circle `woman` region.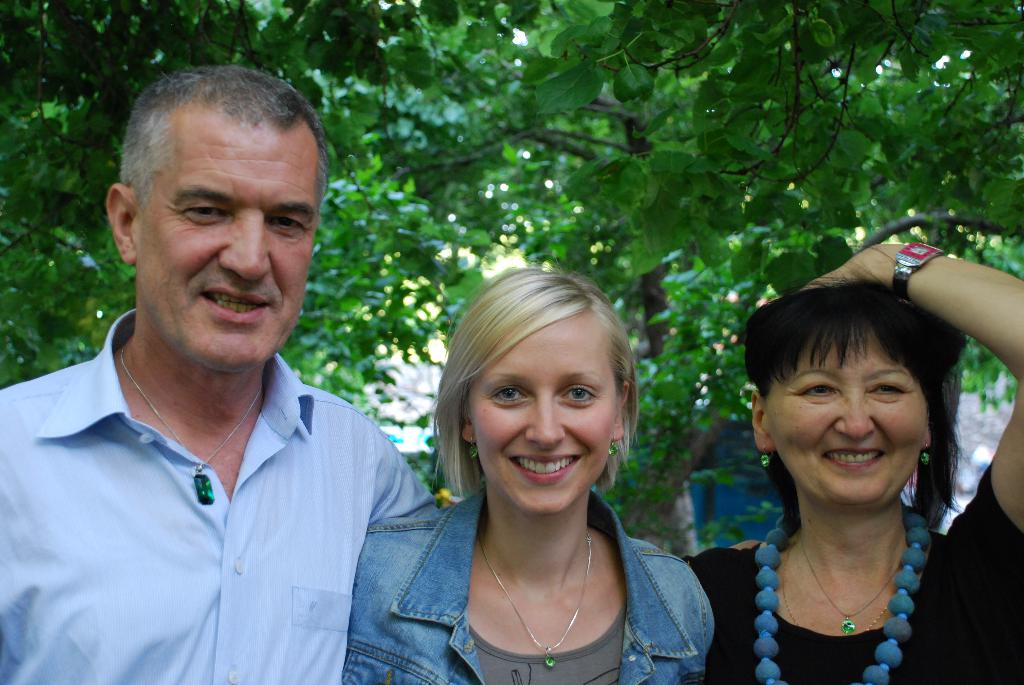
Region: 343/264/718/684.
